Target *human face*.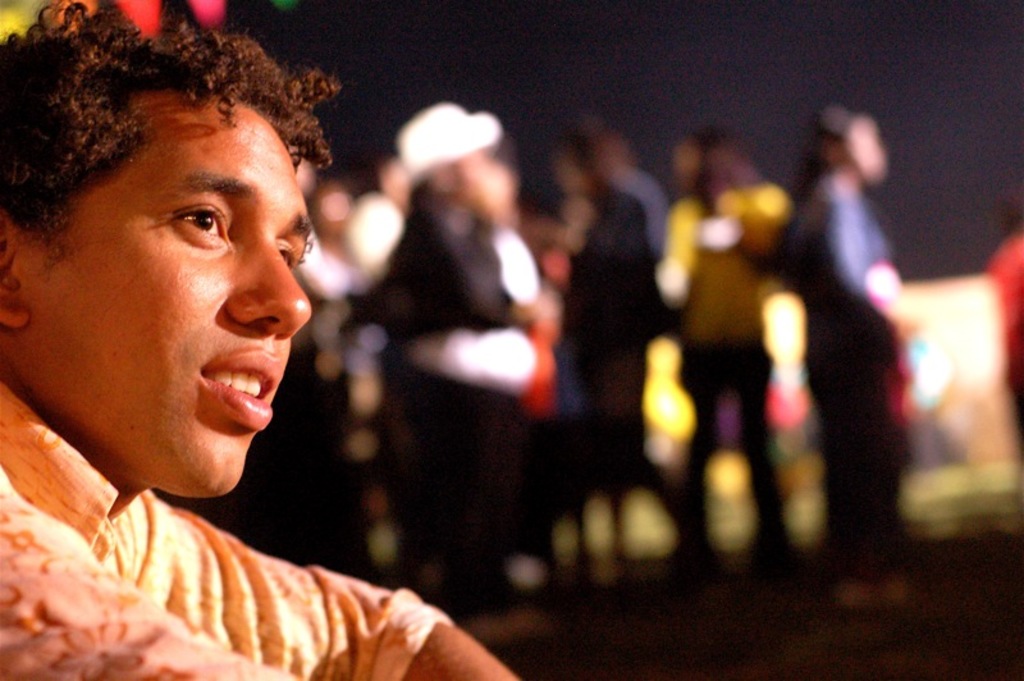
Target region: x1=27, y1=105, x2=317, y2=498.
